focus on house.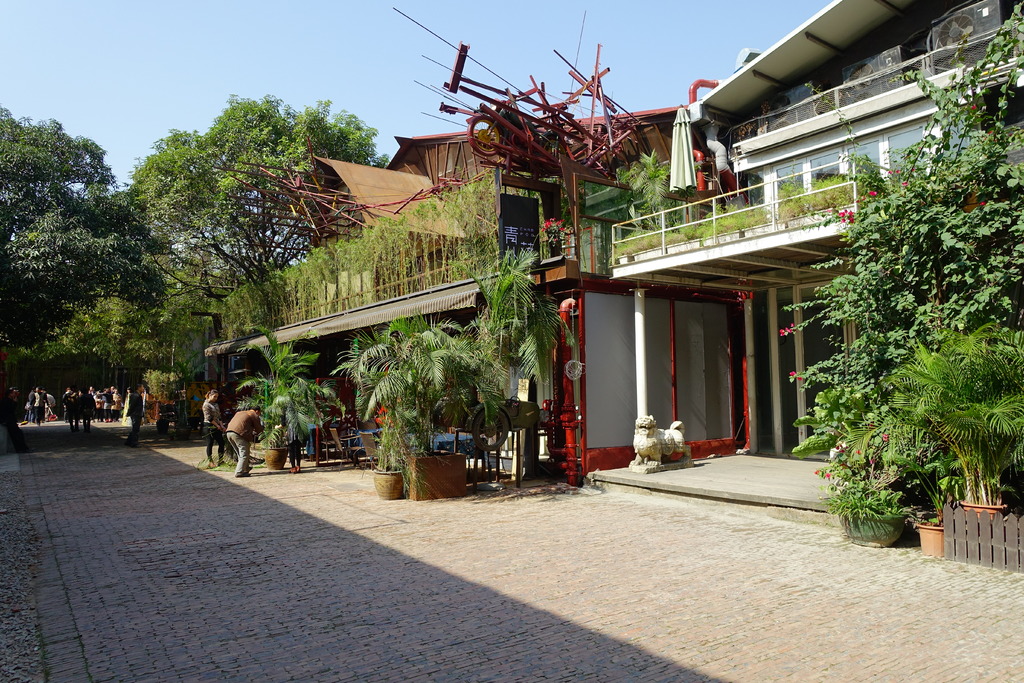
Focused at <bbox>183, 119, 675, 474</bbox>.
